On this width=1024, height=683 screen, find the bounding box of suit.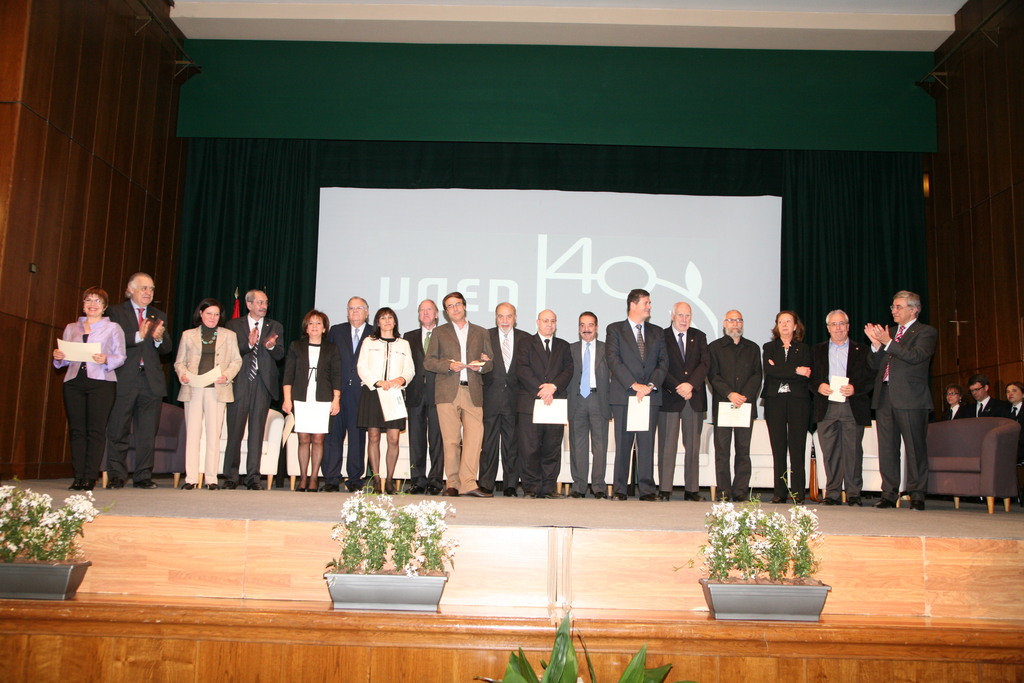
Bounding box: box(56, 312, 130, 482).
